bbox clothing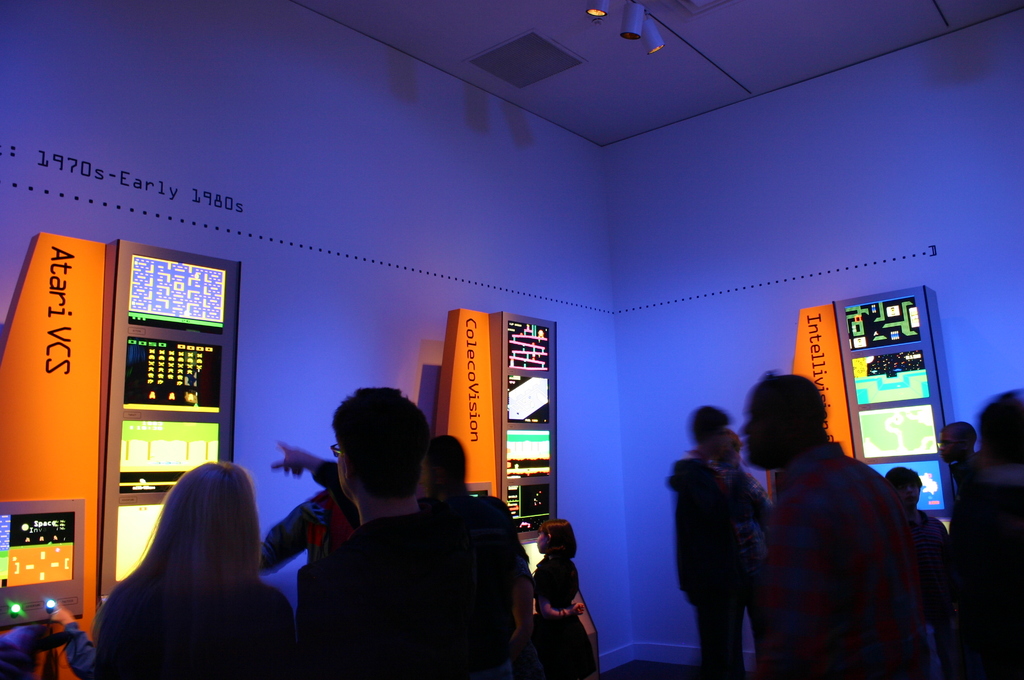
crop(913, 506, 955, 608)
